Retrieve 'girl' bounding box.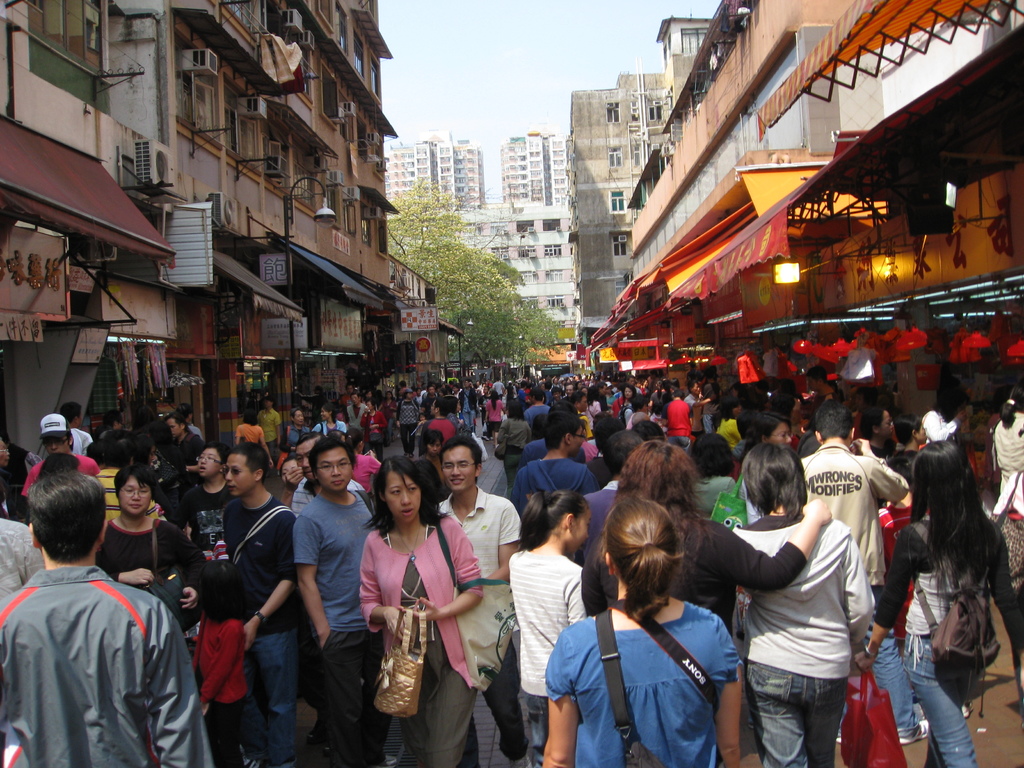
Bounding box: {"left": 855, "top": 438, "right": 1023, "bottom": 767}.
